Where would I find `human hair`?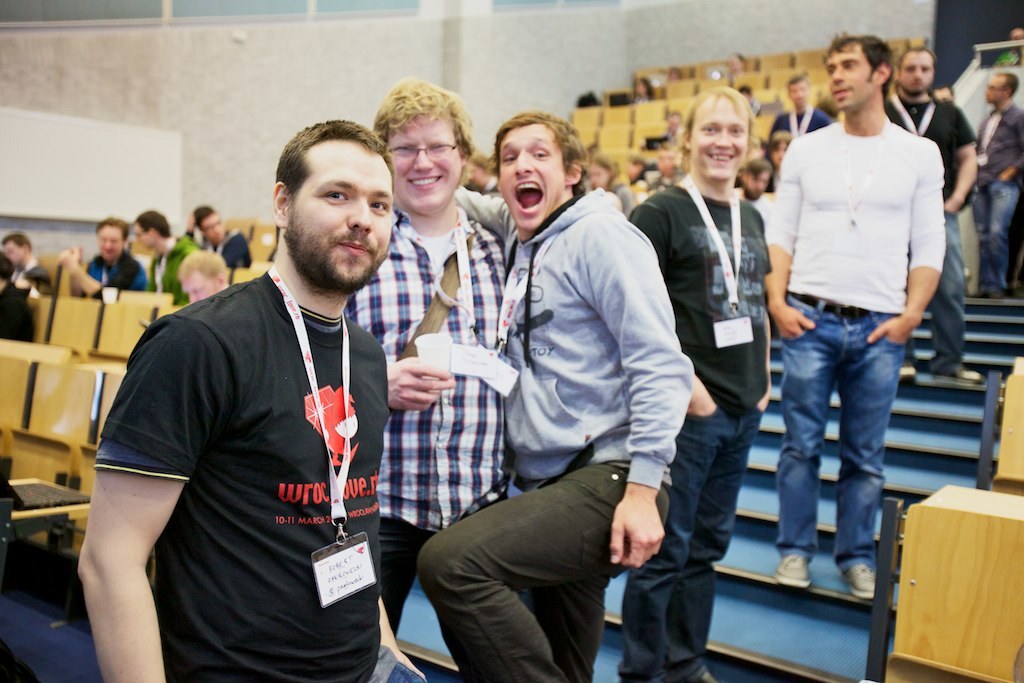
At [left=897, top=47, right=936, bottom=72].
